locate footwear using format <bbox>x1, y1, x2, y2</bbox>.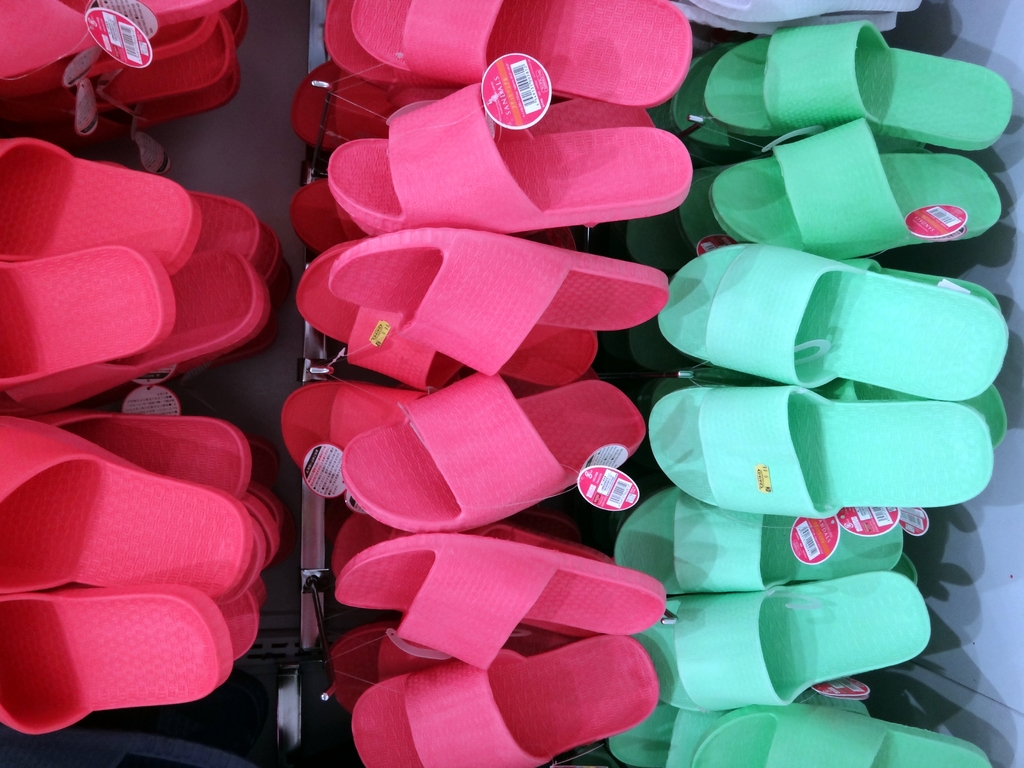
<bbox>339, 376, 646, 538</bbox>.
